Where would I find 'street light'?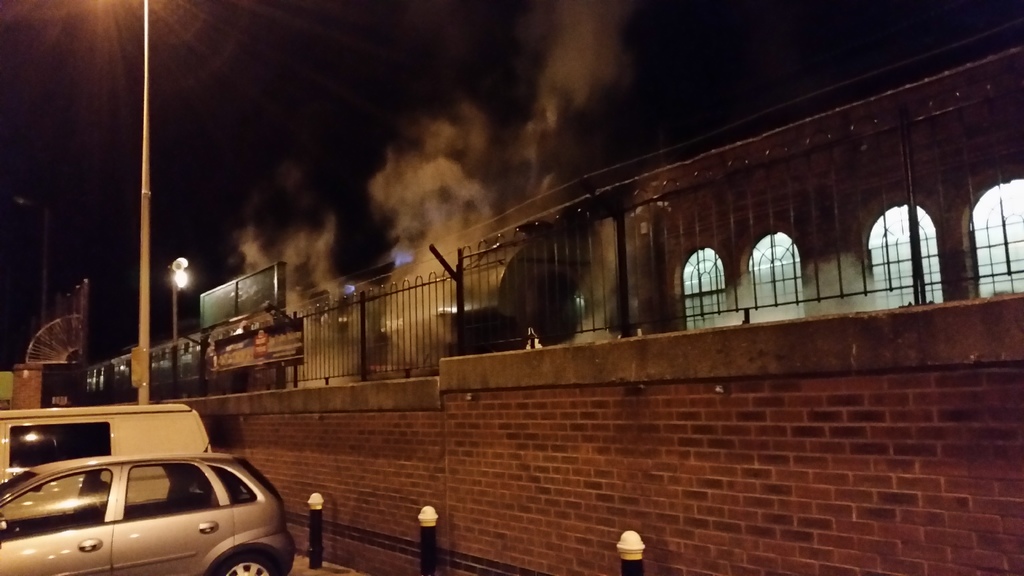
At locate(168, 256, 190, 344).
